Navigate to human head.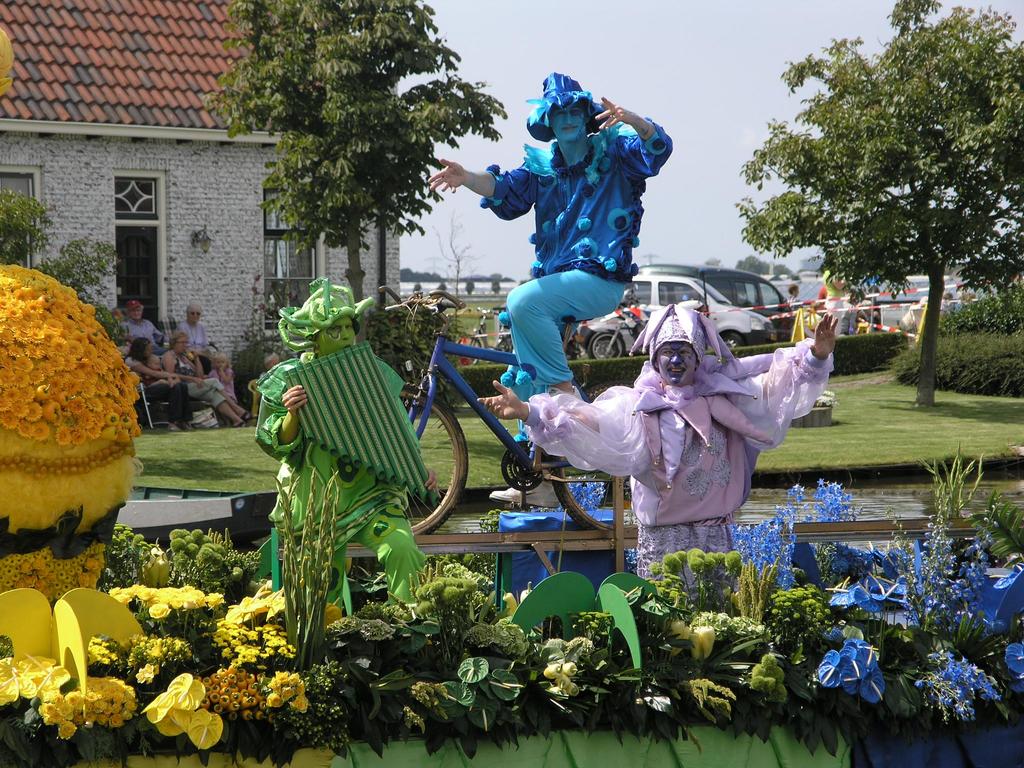
Navigation target: (170,329,191,353).
